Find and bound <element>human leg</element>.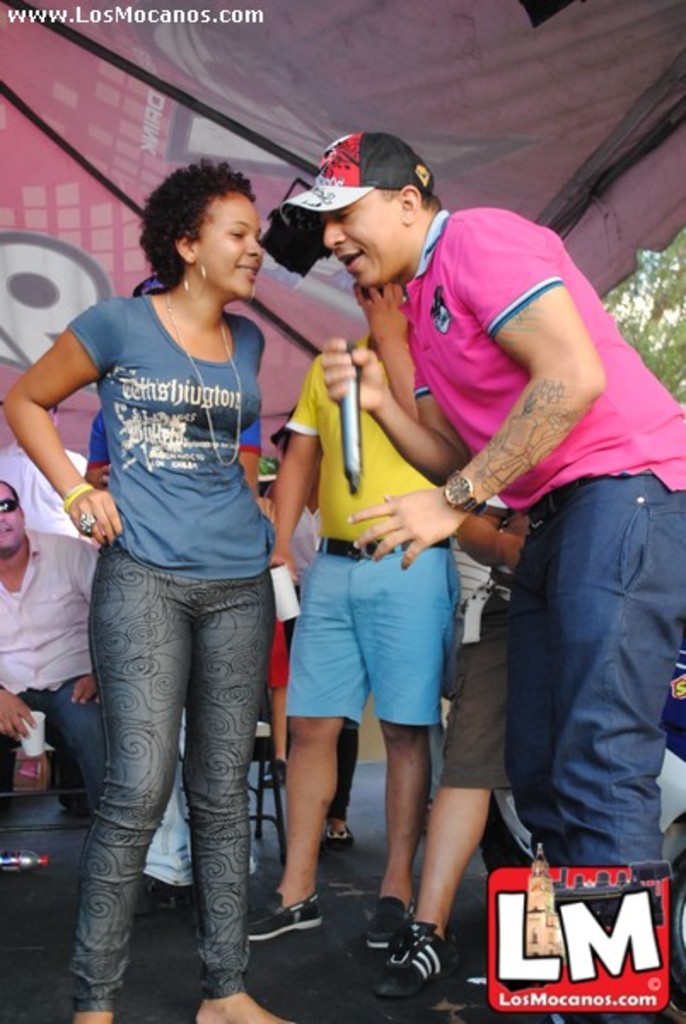
Bound: crop(374, 585, 524, 997).
